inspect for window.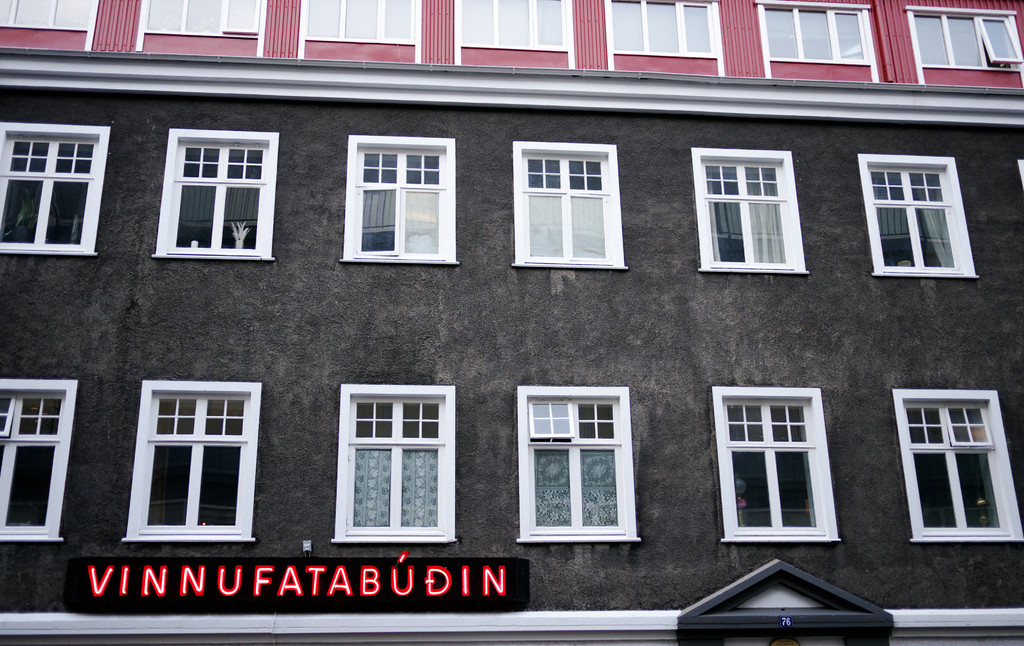
Inspection: l=153, t=118, r=288, b=275.
